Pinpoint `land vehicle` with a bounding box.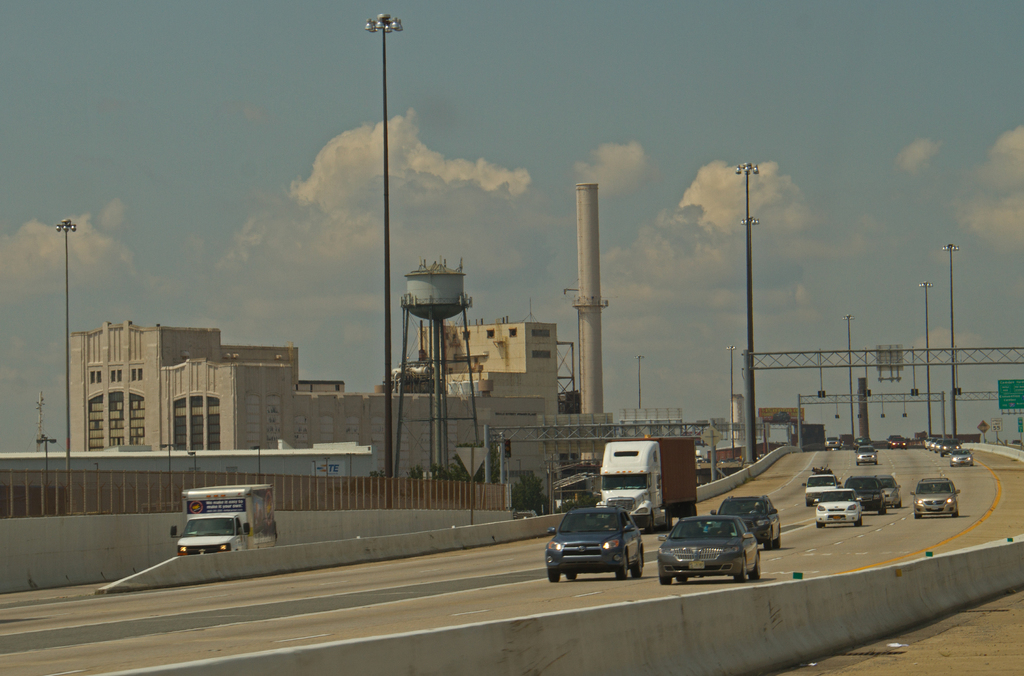
<region>597, 439, 694, 531</region>.
